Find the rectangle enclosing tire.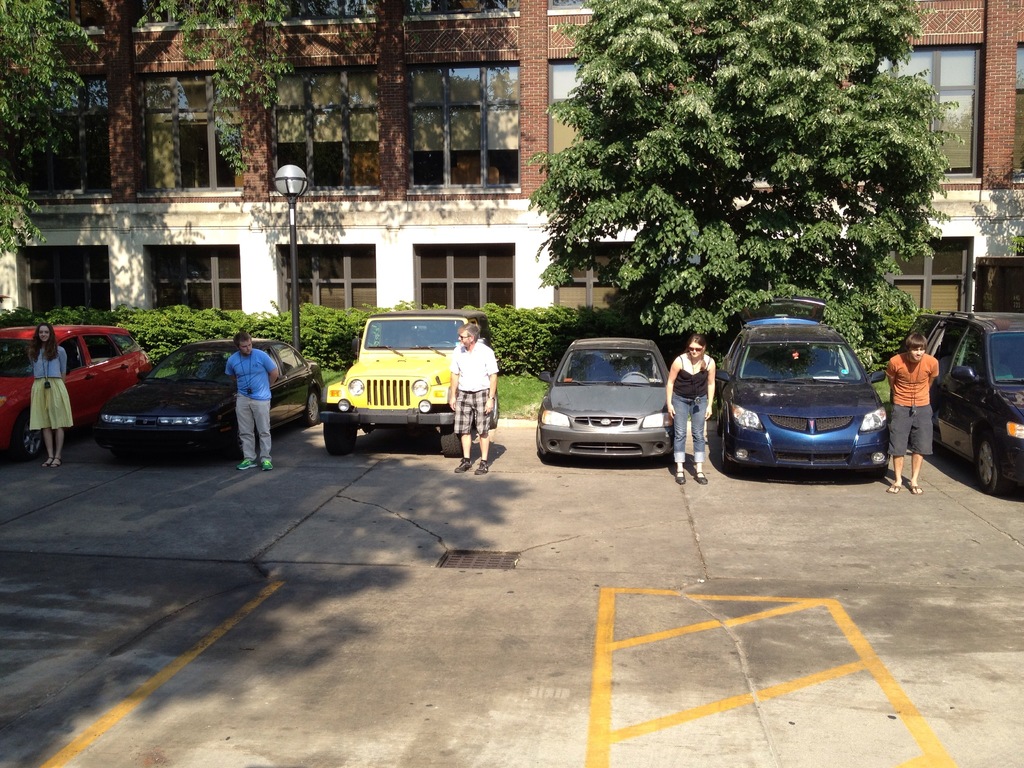
l=884, t=454, r=893, b=477.
